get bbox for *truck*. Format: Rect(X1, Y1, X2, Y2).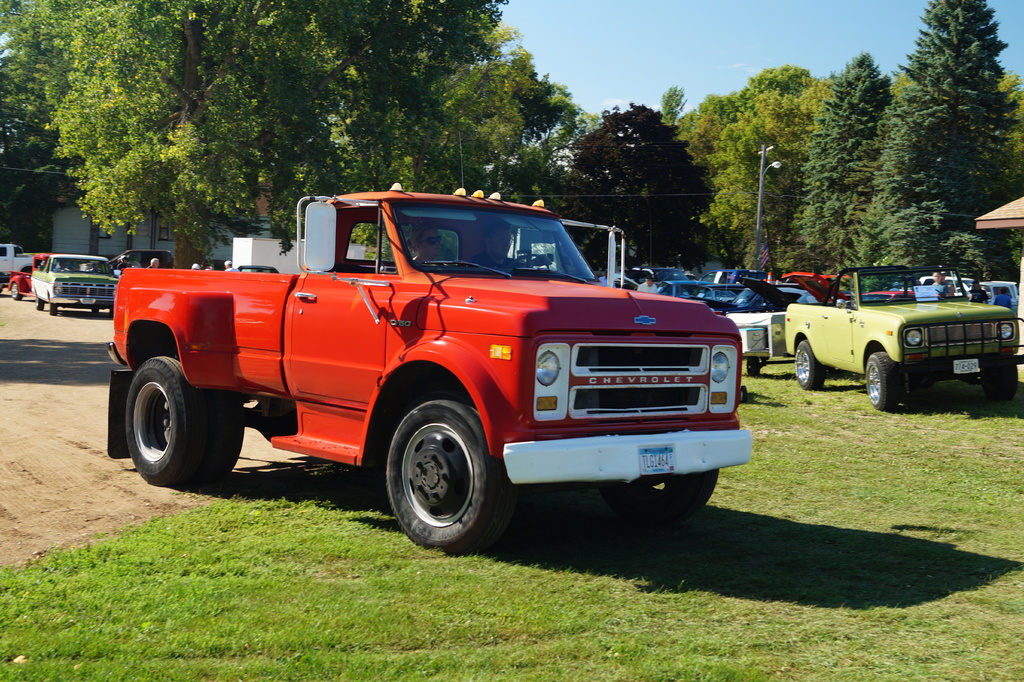
Rect(728, 275, 829, 368).
